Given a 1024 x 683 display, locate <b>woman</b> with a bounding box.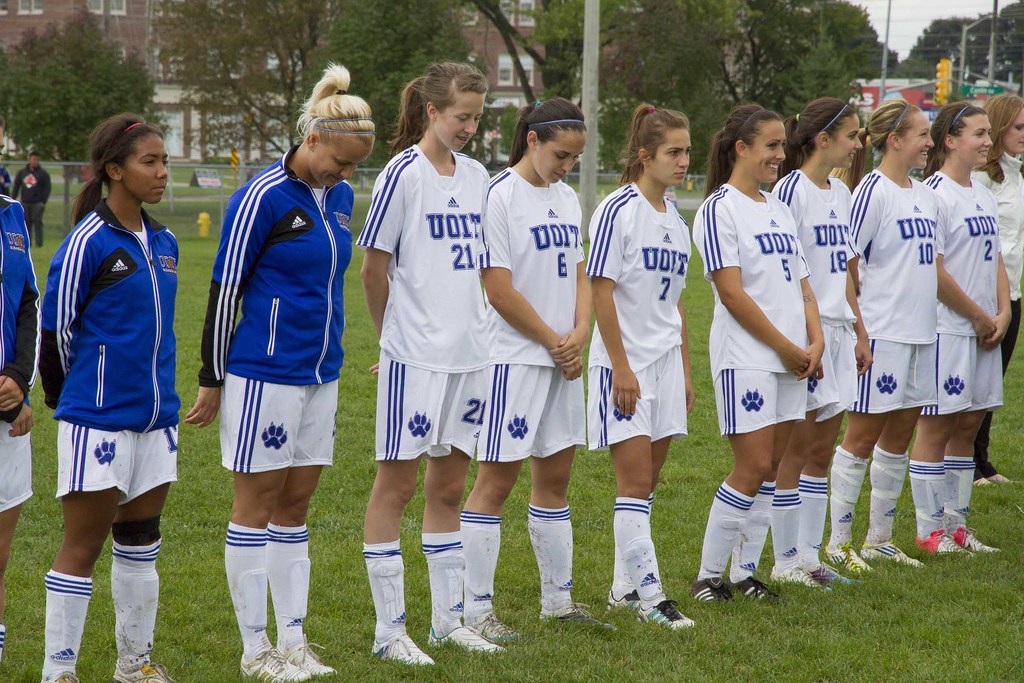
Located: (x1=584, y1=102, x2=700, y2=626).
